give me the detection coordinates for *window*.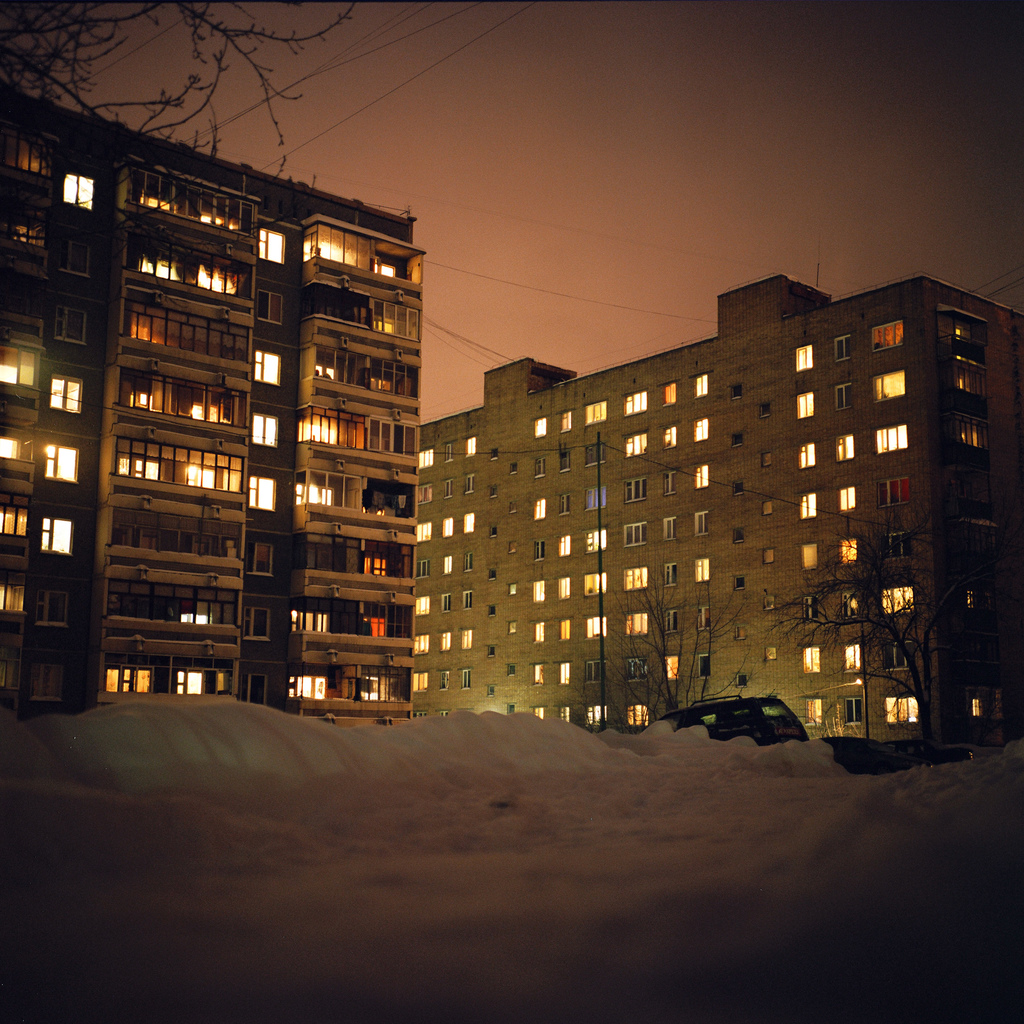
<region>412, 593, 431, 612</region>.
